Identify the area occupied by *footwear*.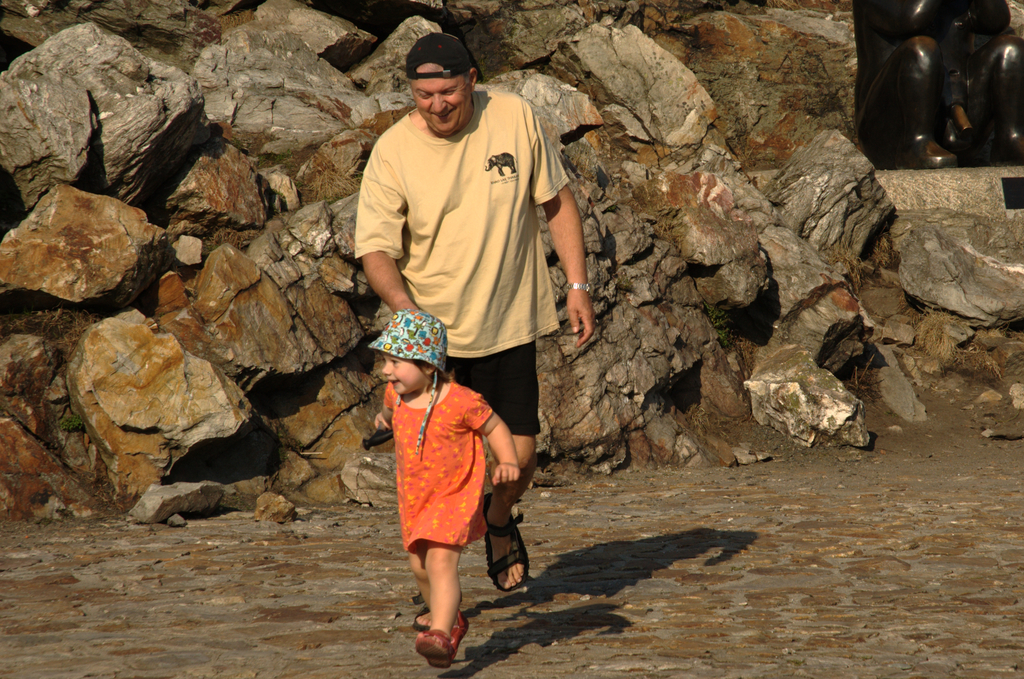
Area: [left=413, top=618, right=465, bottom=670].
